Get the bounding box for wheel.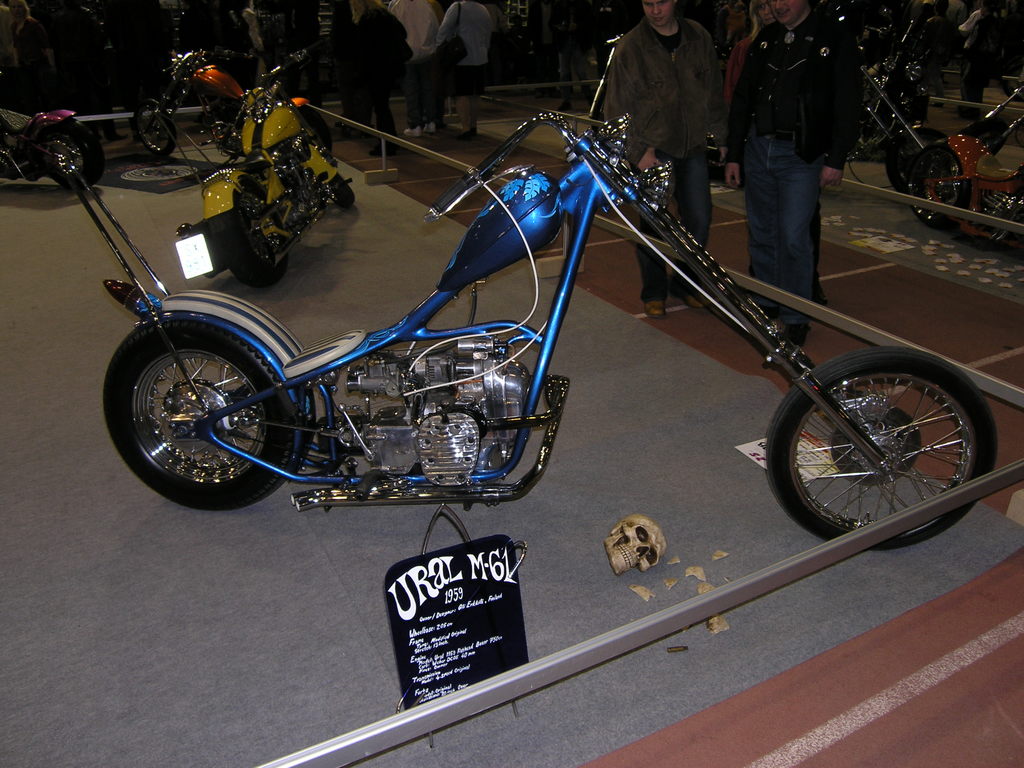
BBox(763, 347, 998, 549).
